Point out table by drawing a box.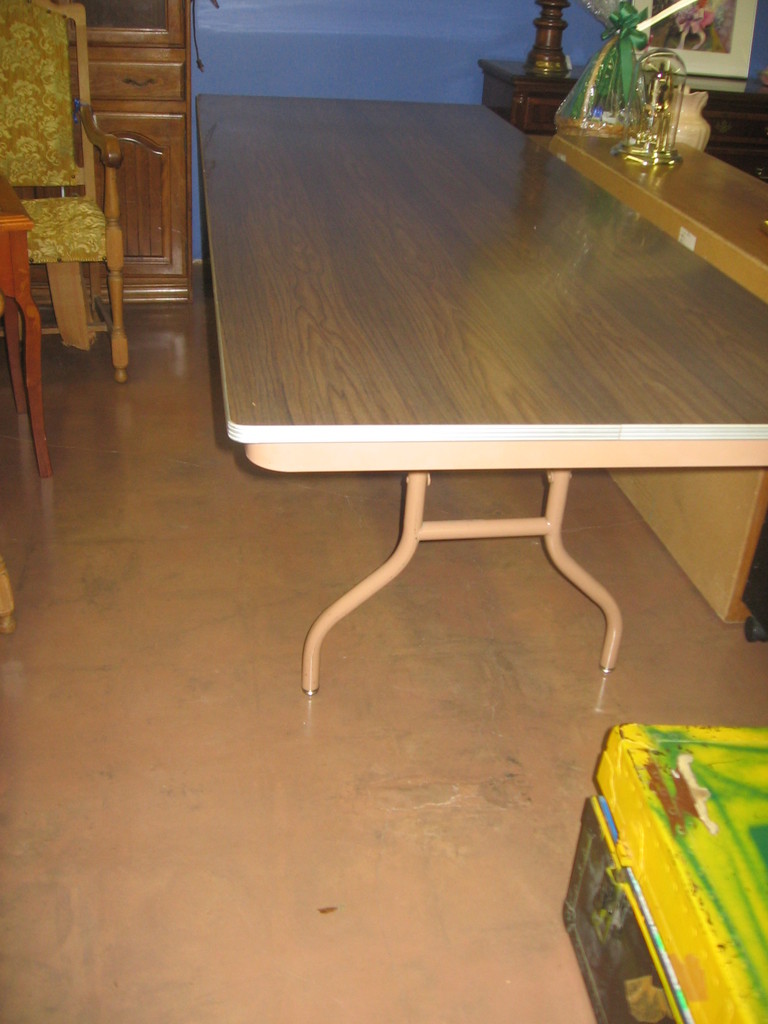
0 167 54 477.
